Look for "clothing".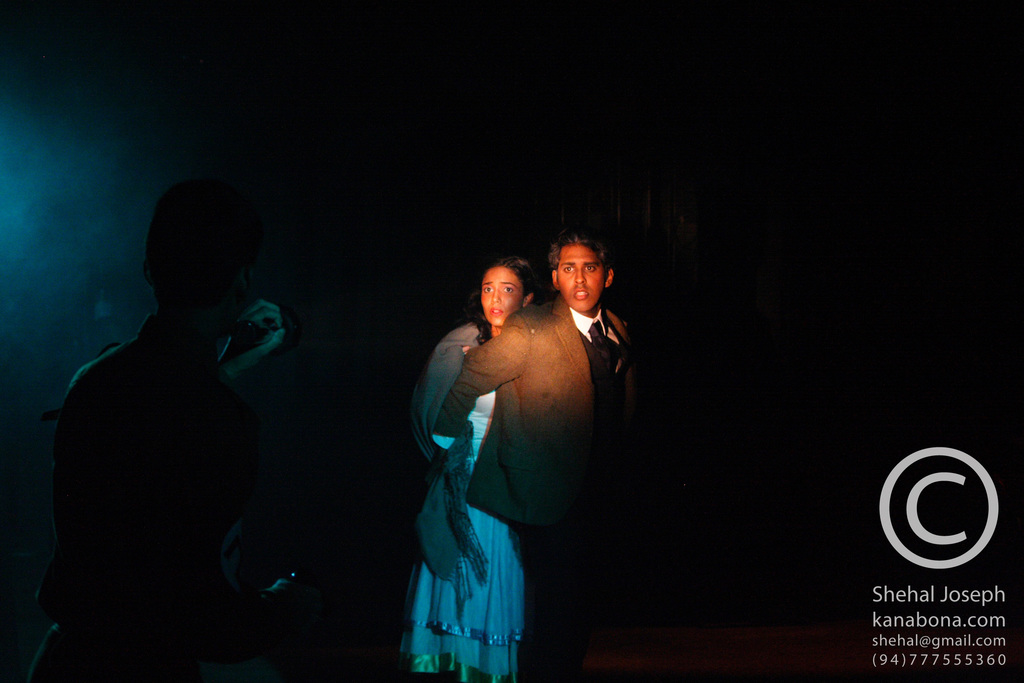
Found: [61,314,230,680].
